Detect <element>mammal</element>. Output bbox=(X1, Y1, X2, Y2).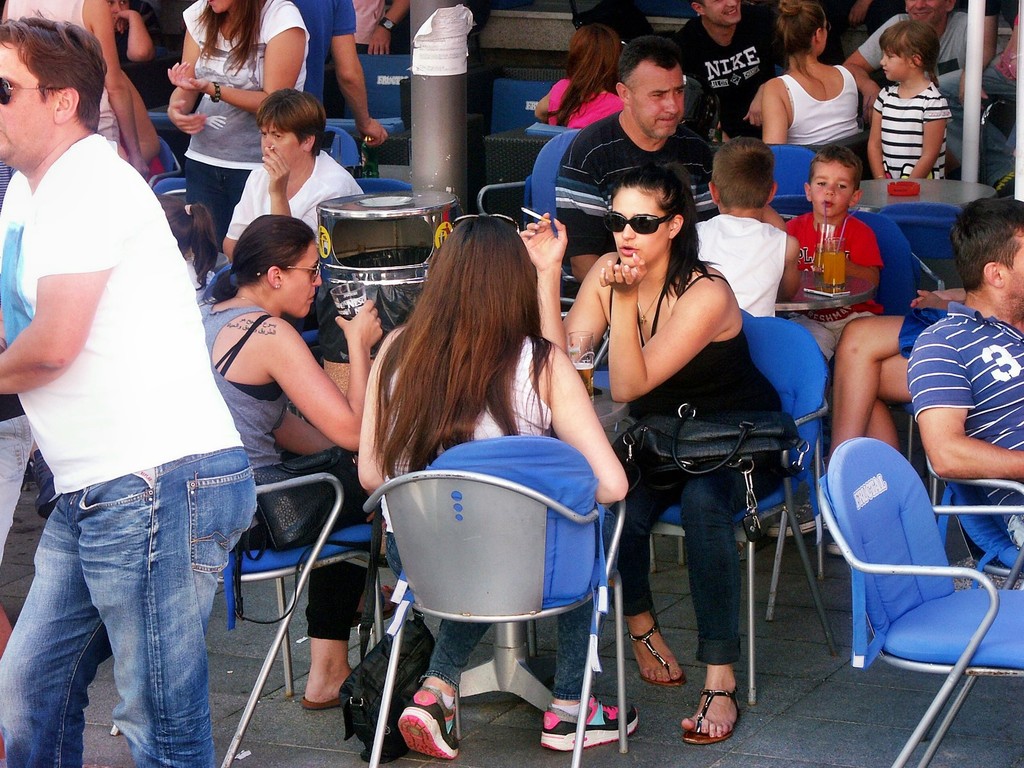
bbox=(172, 0, 307, 248).
